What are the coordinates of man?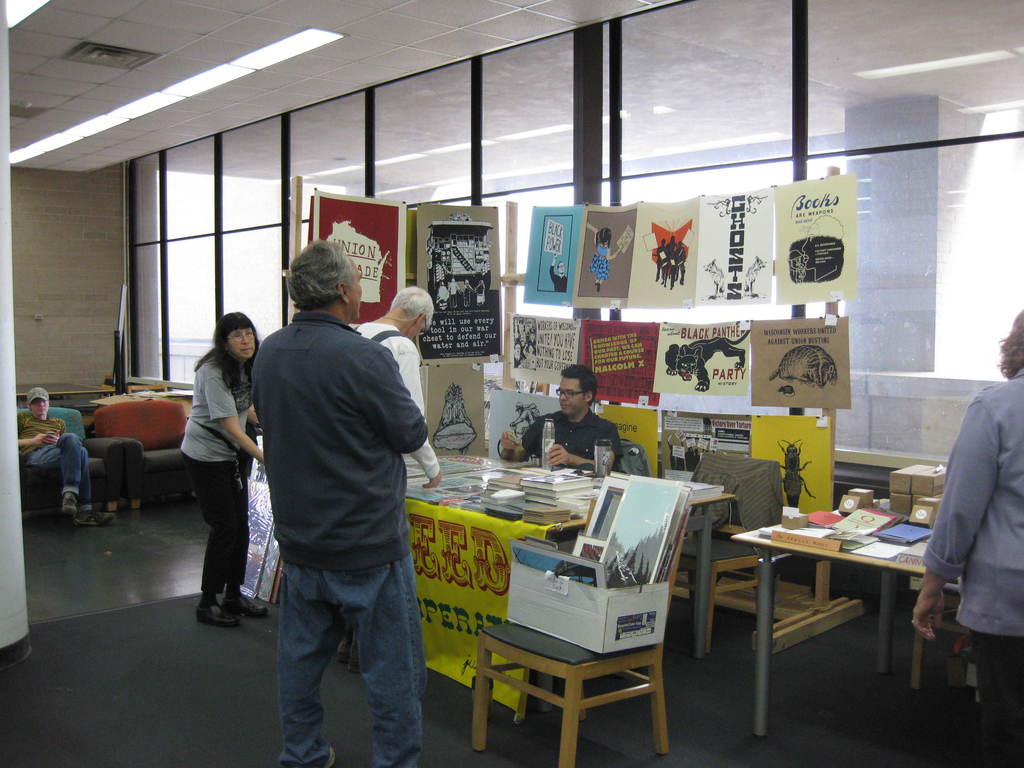
Rect(346, 286, 442, 668).
